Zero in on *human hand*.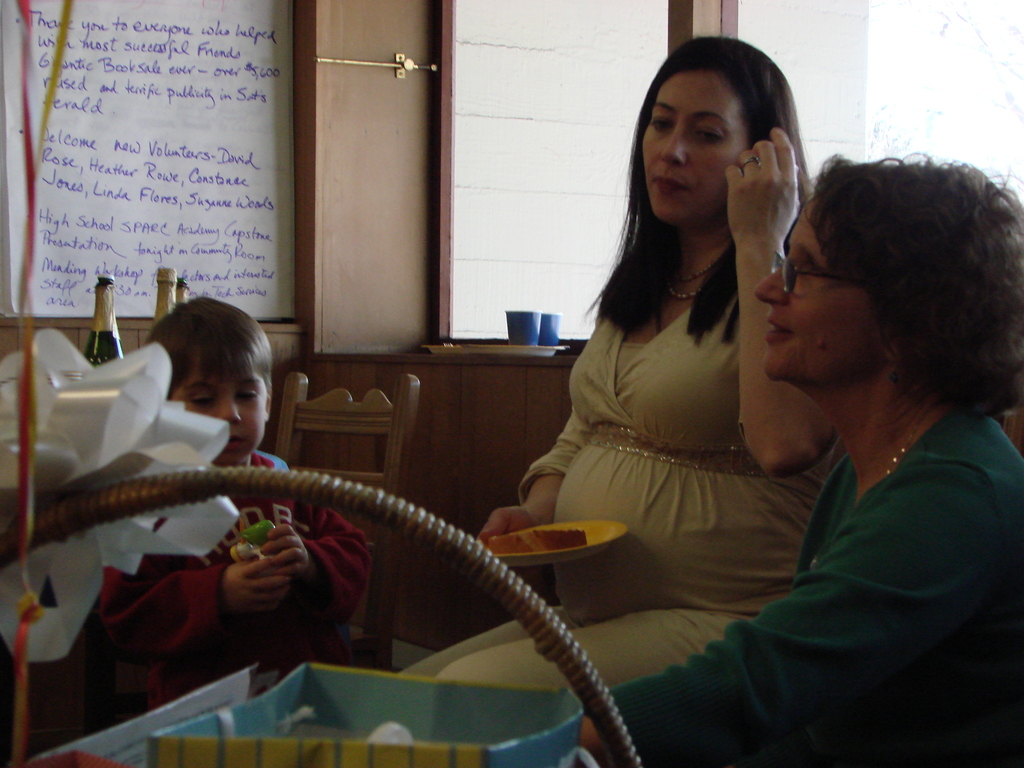
Zeroed in: bbox=(474, 506, 538, 544).
